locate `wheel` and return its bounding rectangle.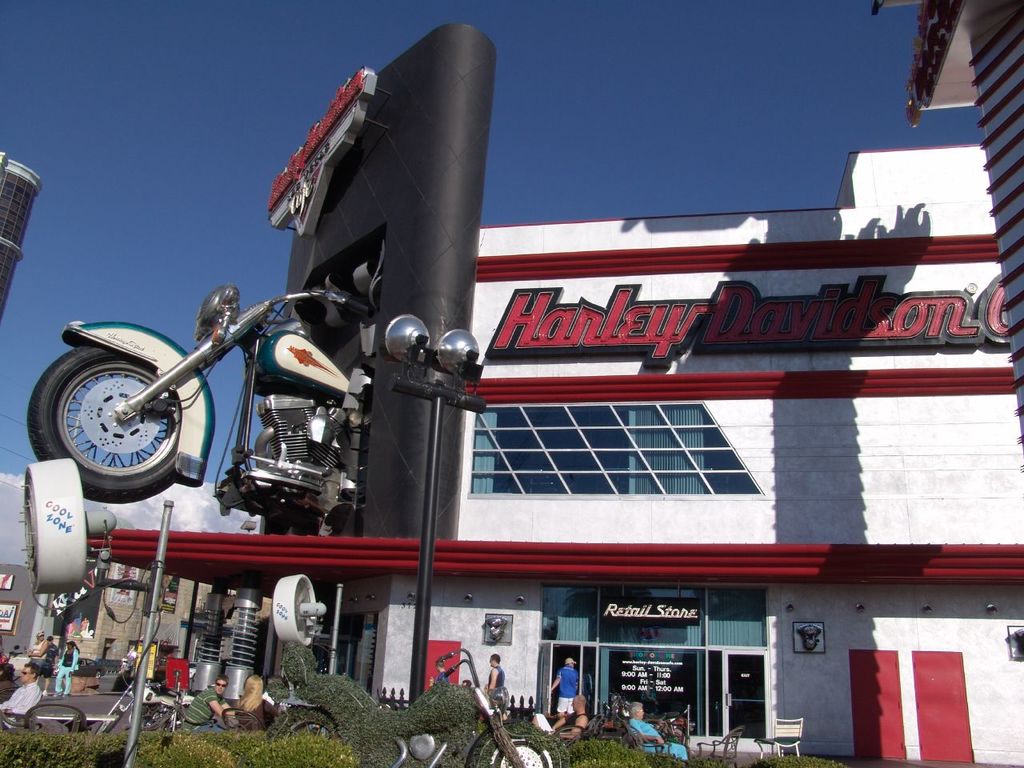
rect(470, 722, 570, 767).
